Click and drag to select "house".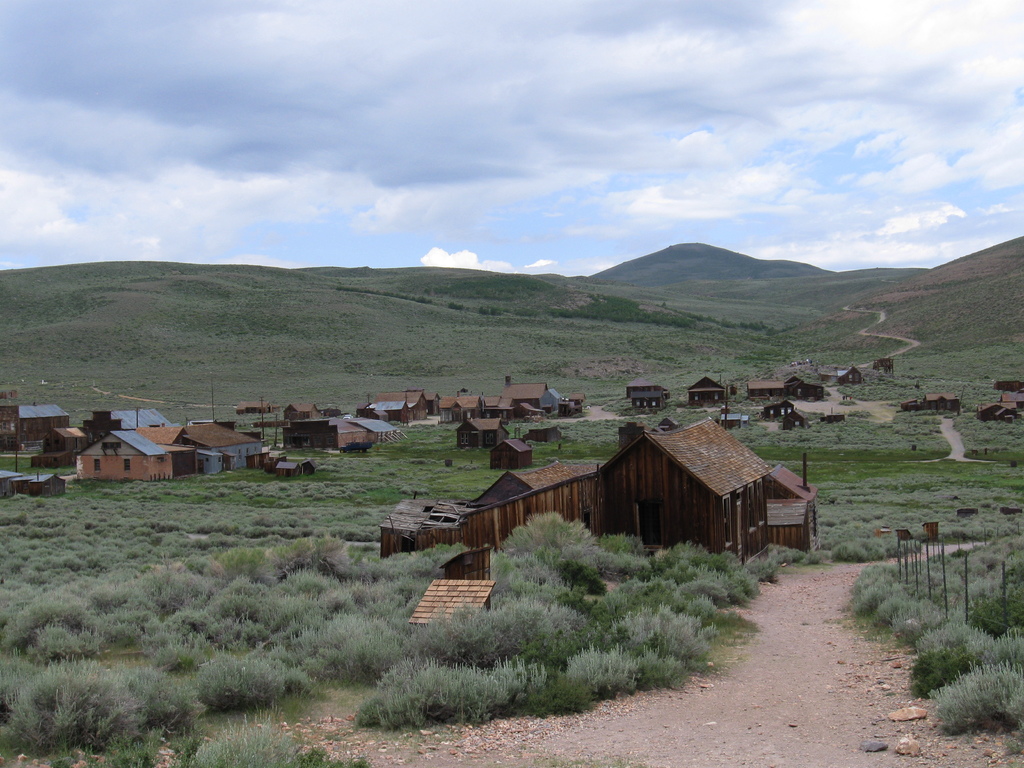
Selection: 111 404 175 436.
